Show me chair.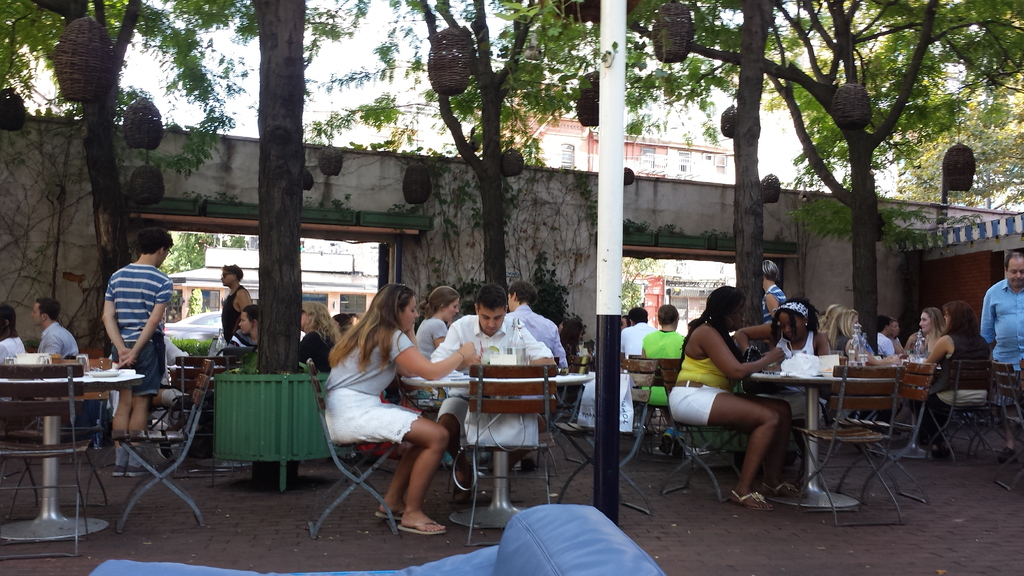
chair is here: l=800, t=362, r=905, b=532.
